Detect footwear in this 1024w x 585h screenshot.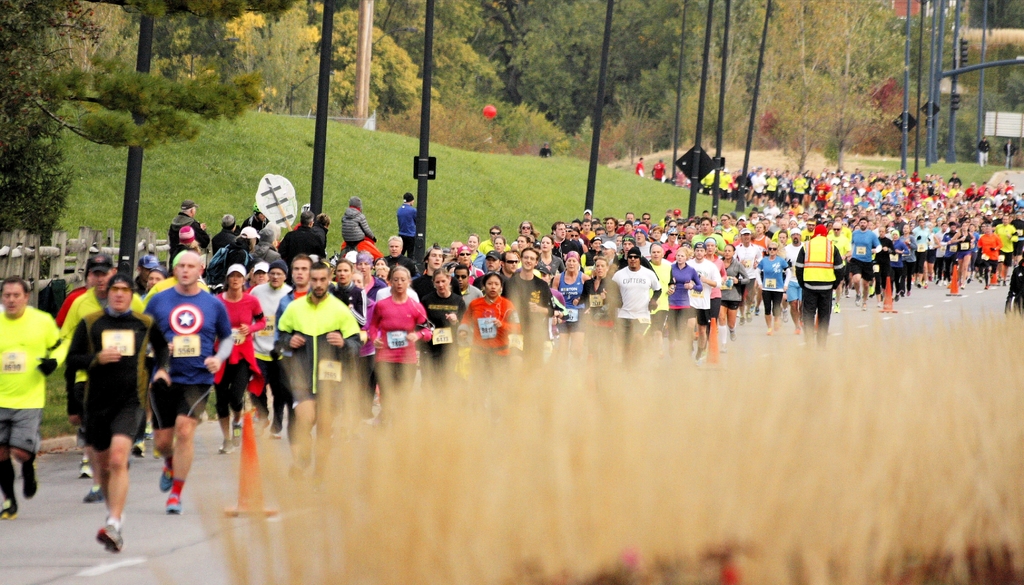
Detection: box(232, 423, 244, 447).
